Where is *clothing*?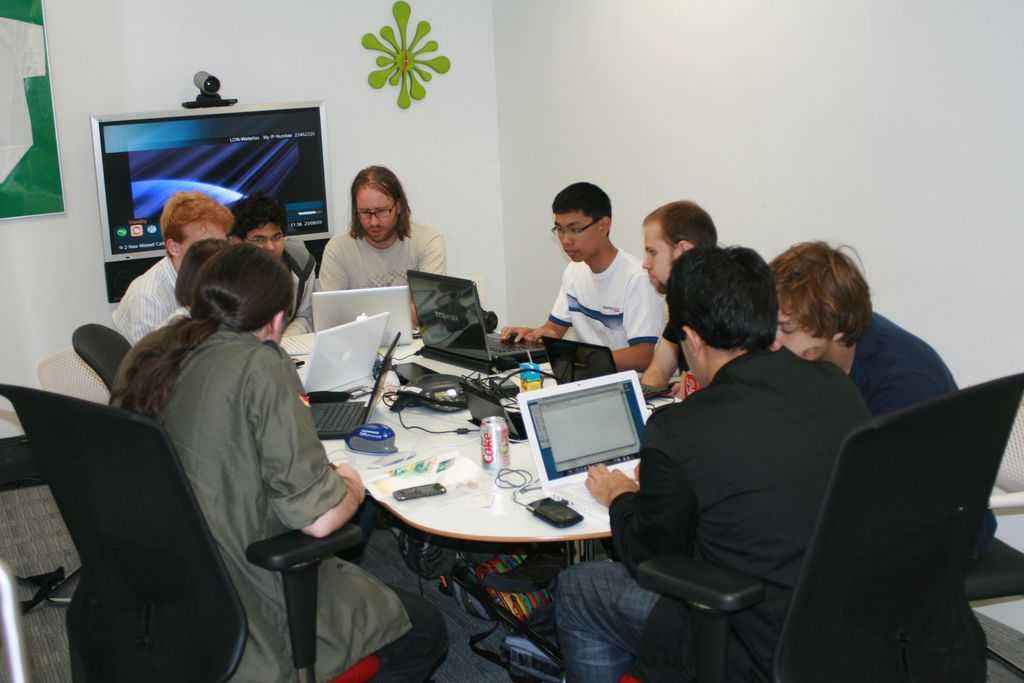
(316, 222, 452, 292).
